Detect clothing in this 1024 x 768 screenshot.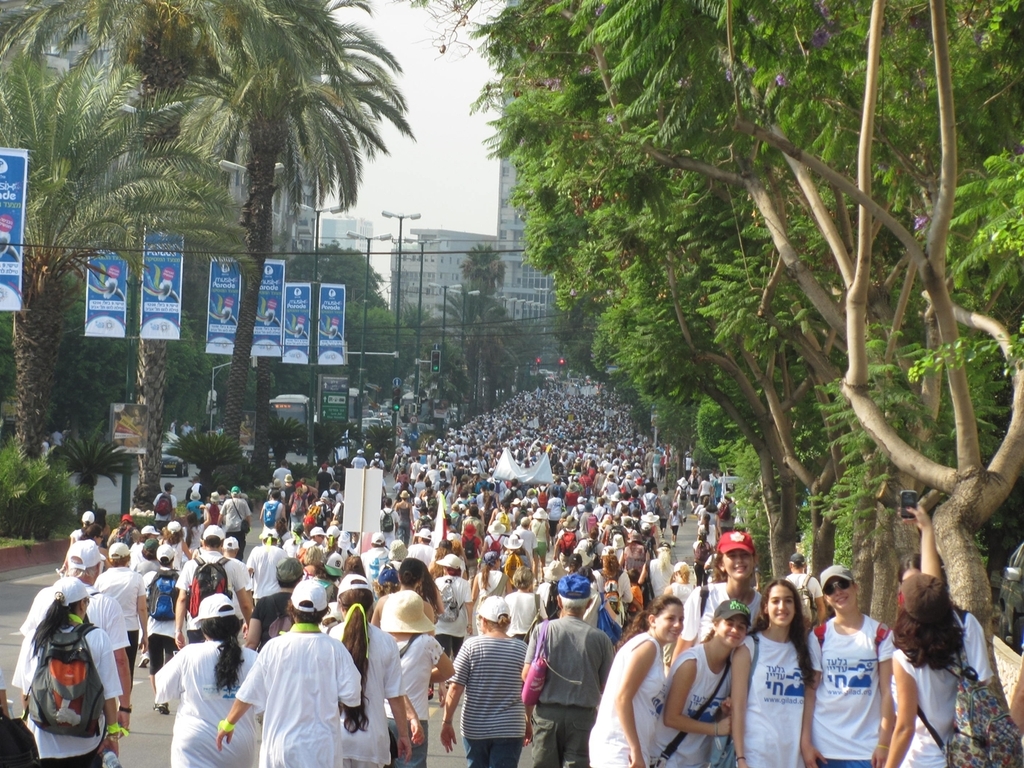
Detection: bbox=(470, 568, 511, 604).
